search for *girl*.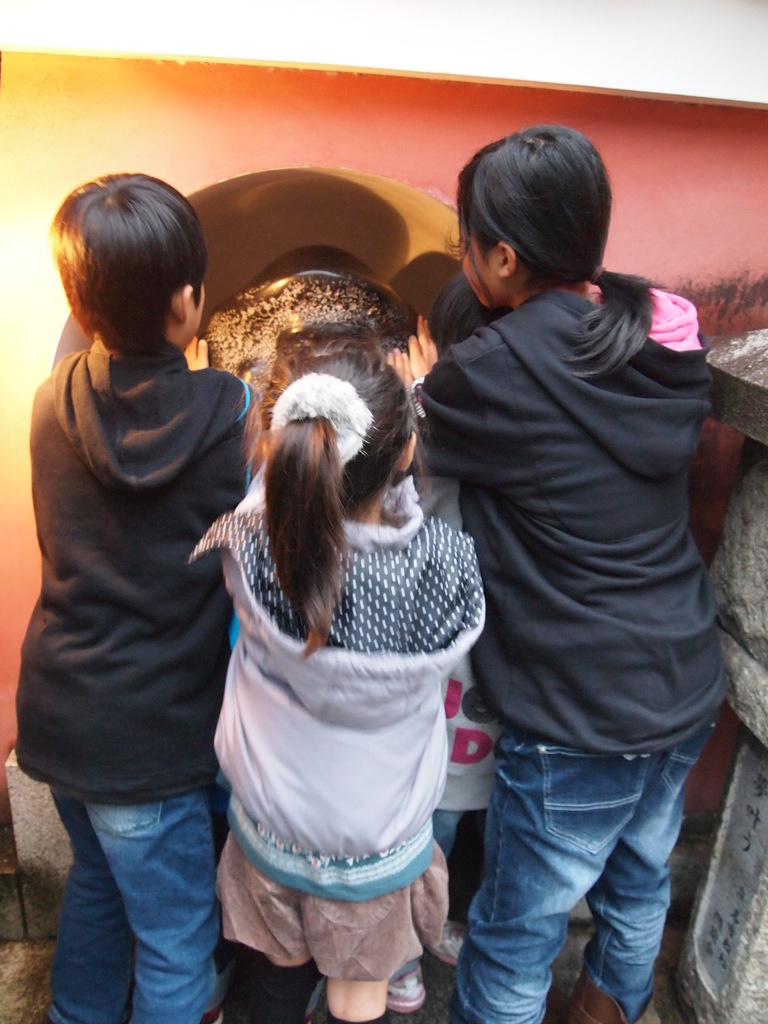
Found at [x1=186, y1=349, x2=499, y2=1020].
